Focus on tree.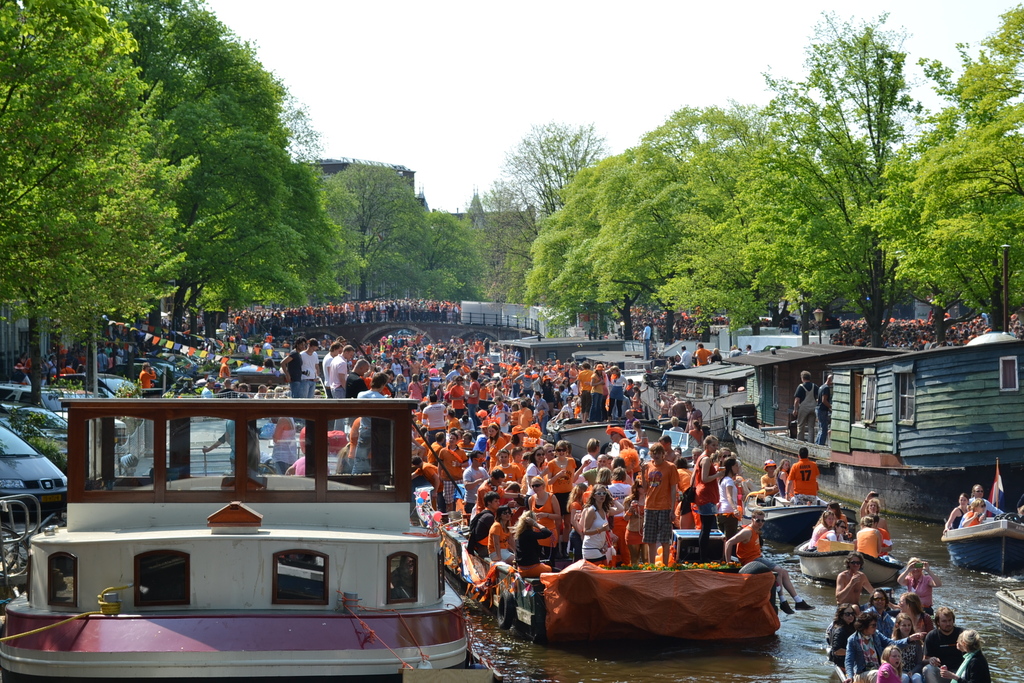
Focused at BBox(523, 162, 637, 340).
